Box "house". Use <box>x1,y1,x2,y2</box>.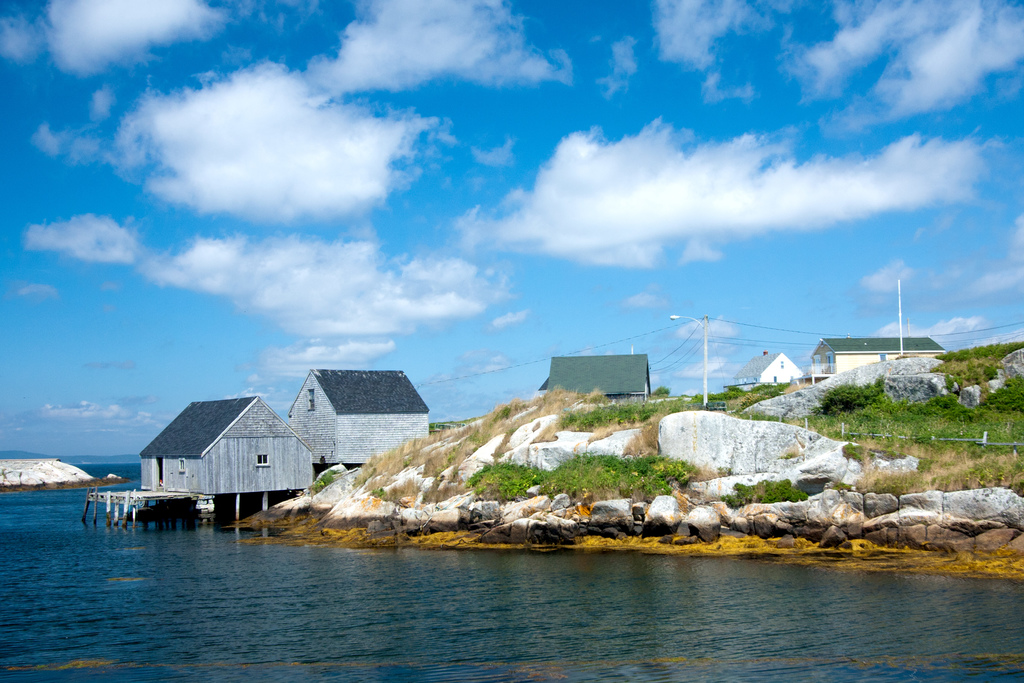
<box>735,352,804,390</box>.
